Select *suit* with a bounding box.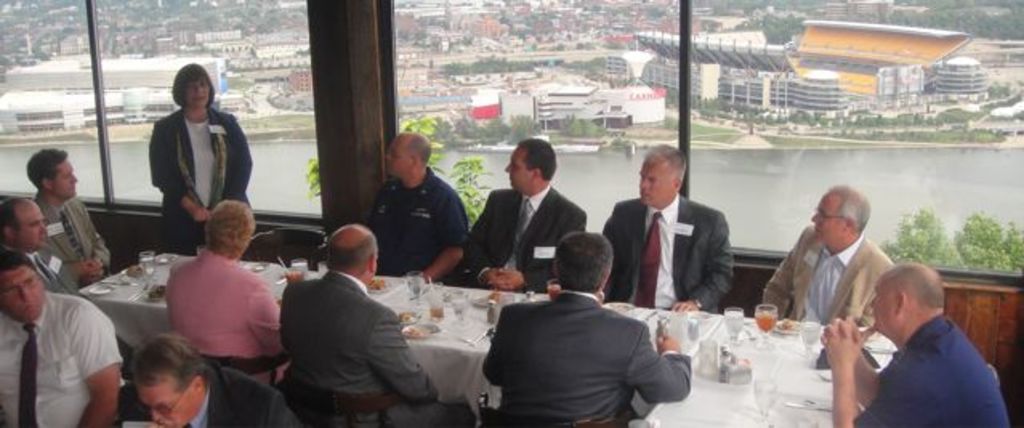
bbox=(462, 186, 588, 293).
